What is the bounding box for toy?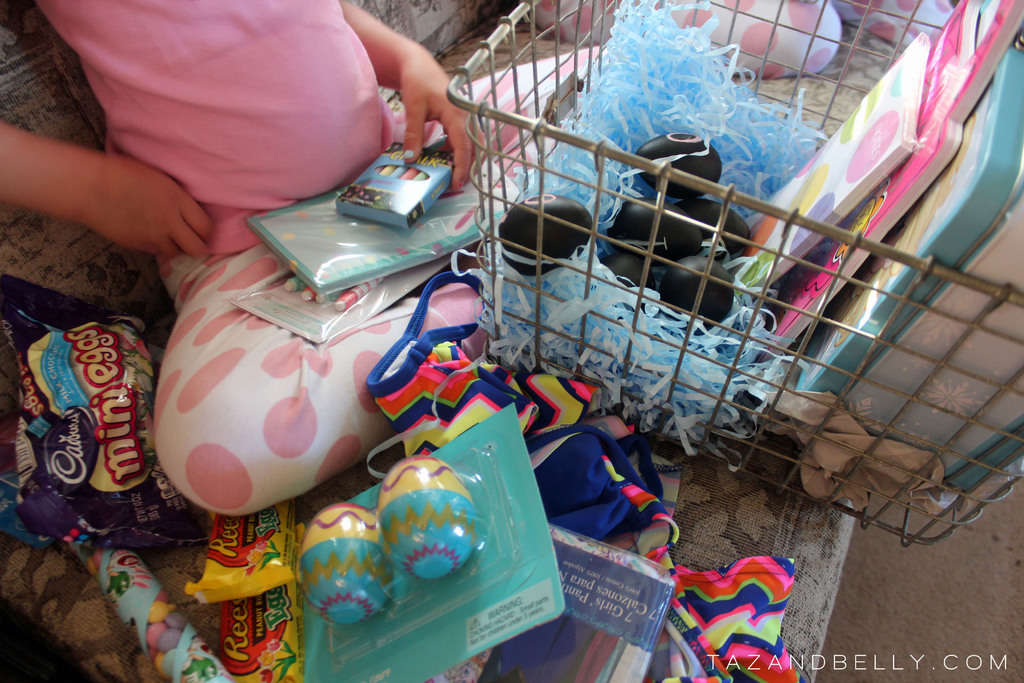
{"x1": 304, "y1": 504, "x2": 393, "y2": 627}.
